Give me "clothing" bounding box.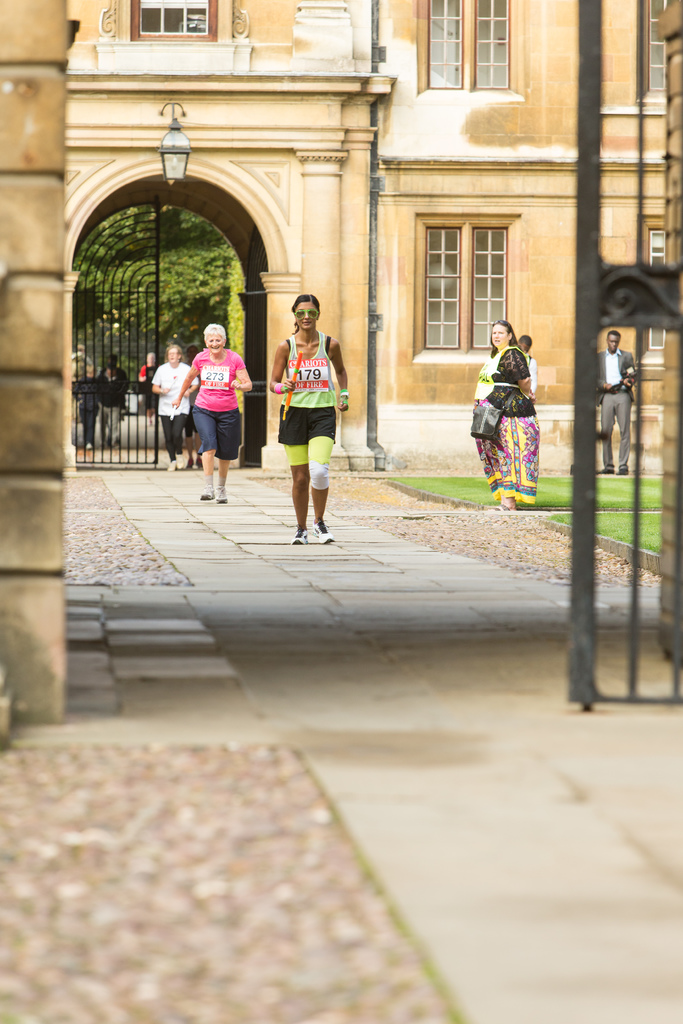
select_region(599, 346, 636, 466).
